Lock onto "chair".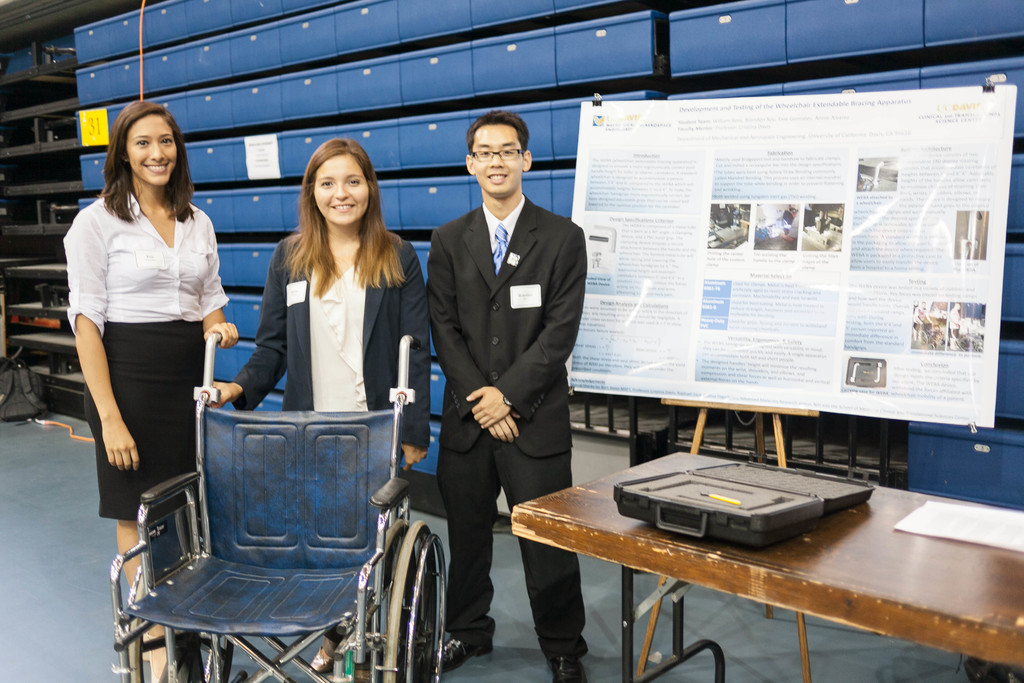
Locked: detection(119, 407, 441, 682).
